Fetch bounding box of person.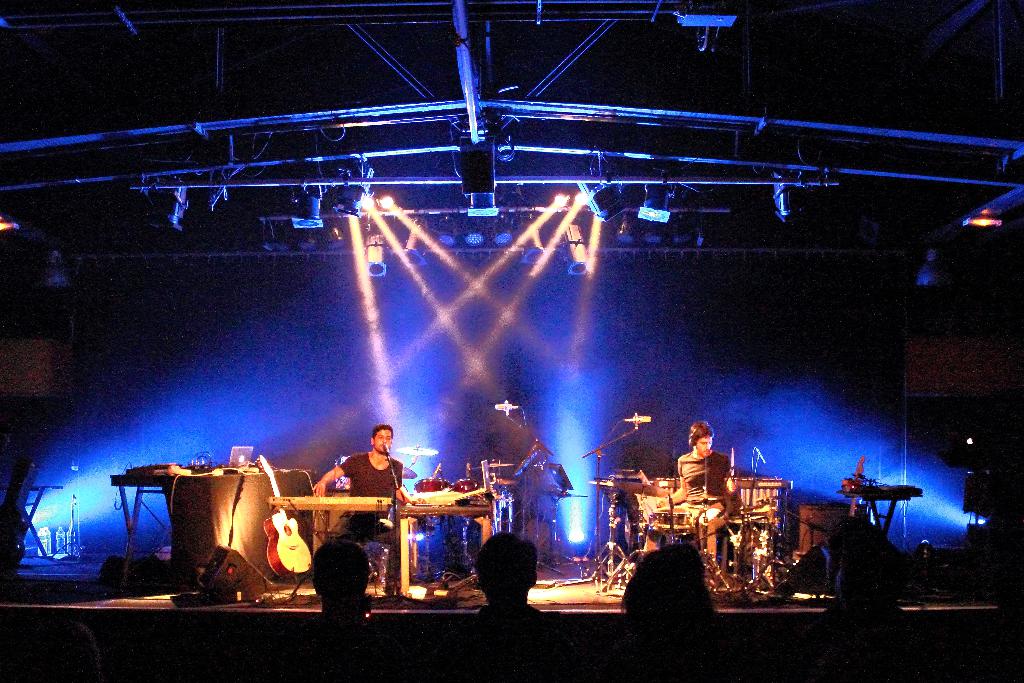
Bbox: [left=620, top=539, right=726, bottom=682].
